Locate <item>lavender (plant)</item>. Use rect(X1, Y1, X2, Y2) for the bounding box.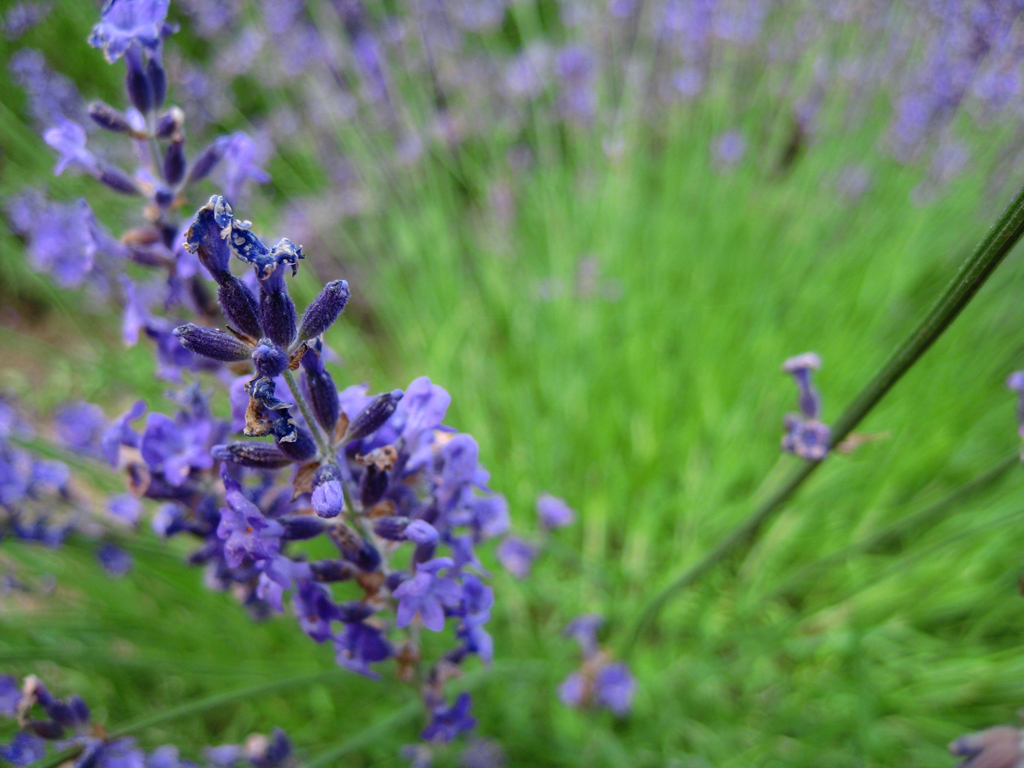
rect(1, 206, 154, 334).
